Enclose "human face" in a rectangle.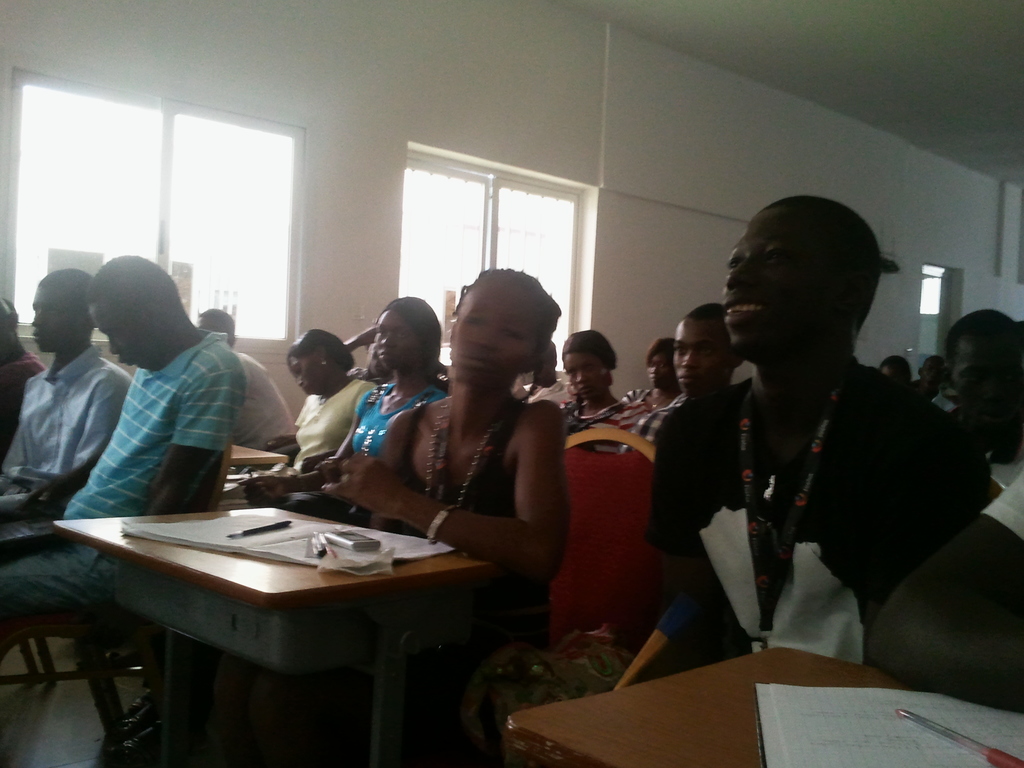
l=667, t=314, r=729, b=388.
